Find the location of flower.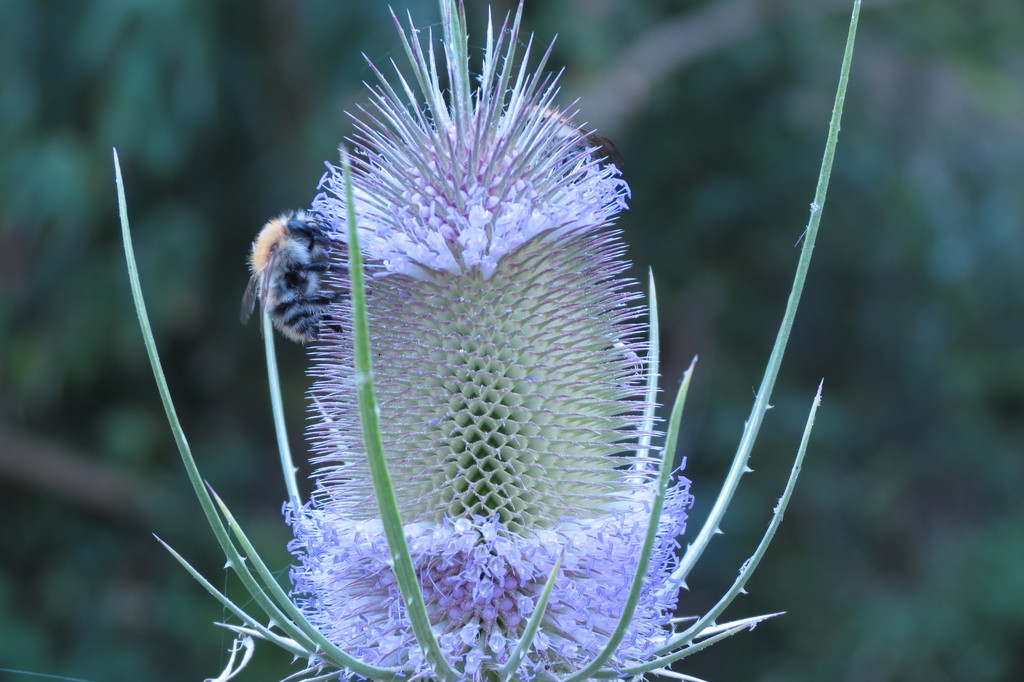
Location: select_region(113, 0, 861, 681).
